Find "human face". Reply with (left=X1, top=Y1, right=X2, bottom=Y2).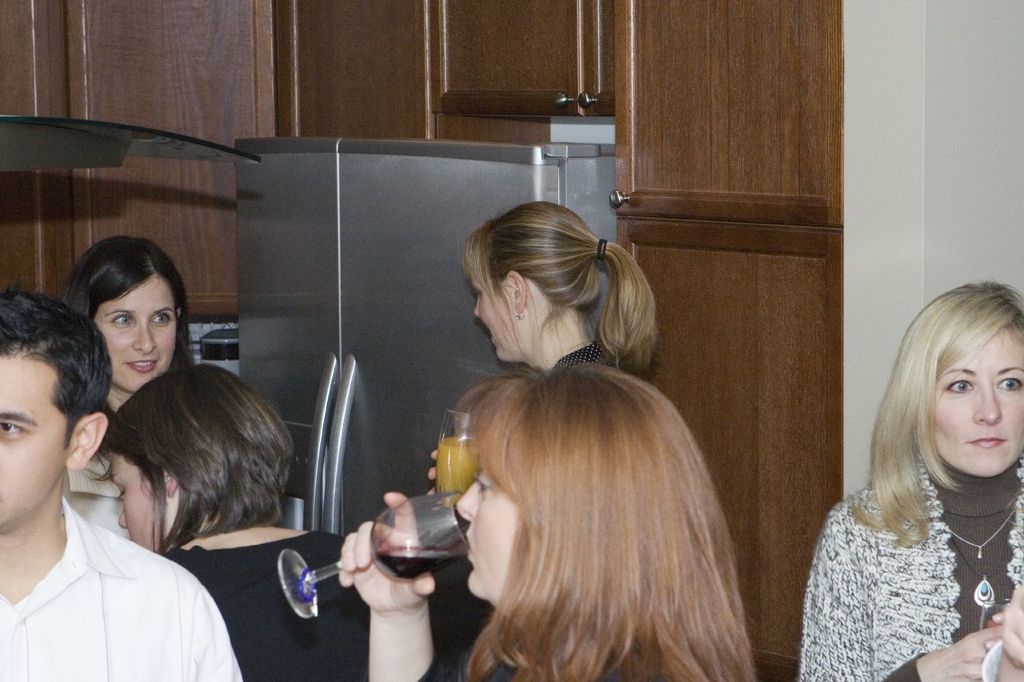
(left=936, top=329, right=1023, bottom=477).
